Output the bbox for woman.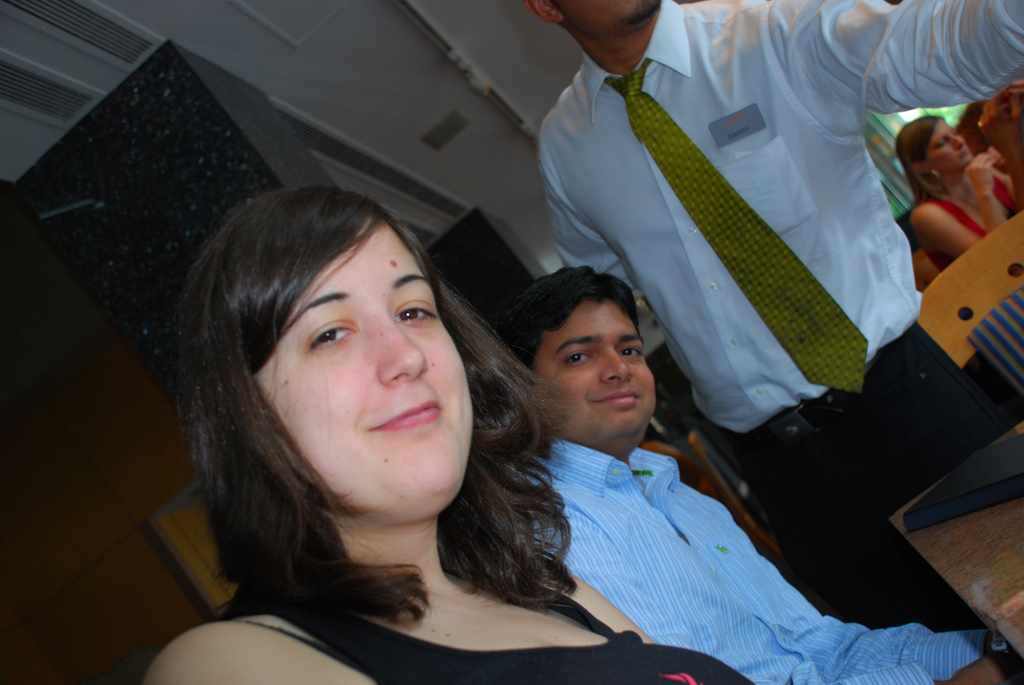
142:154:699:671.
